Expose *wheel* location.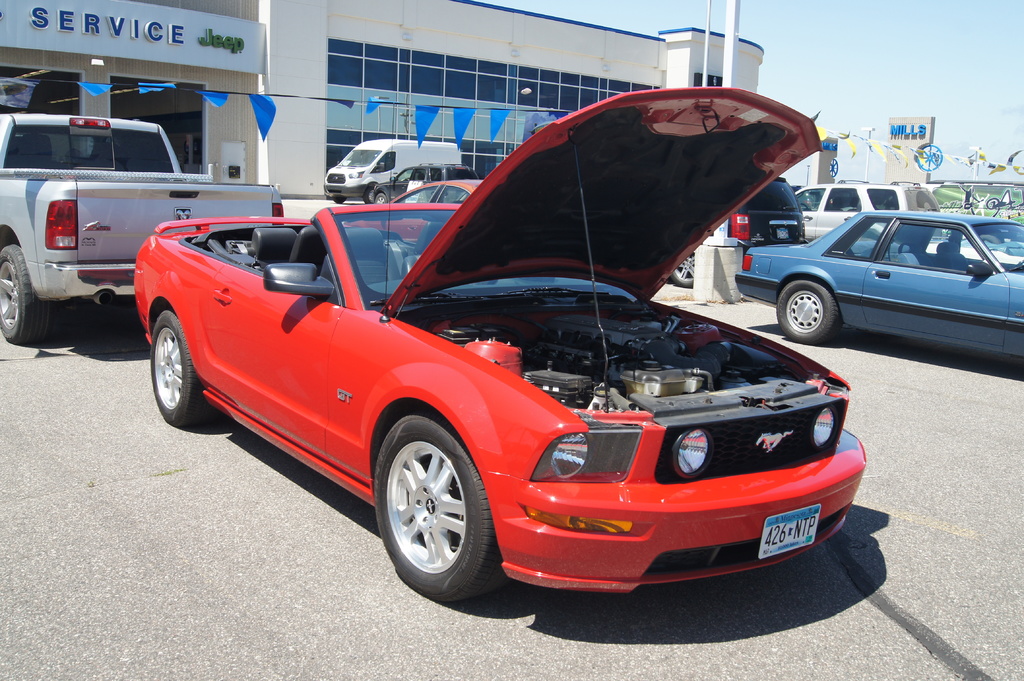
Exposed at pyautogui.locateOnScreen(669, 251, 694, 286).
